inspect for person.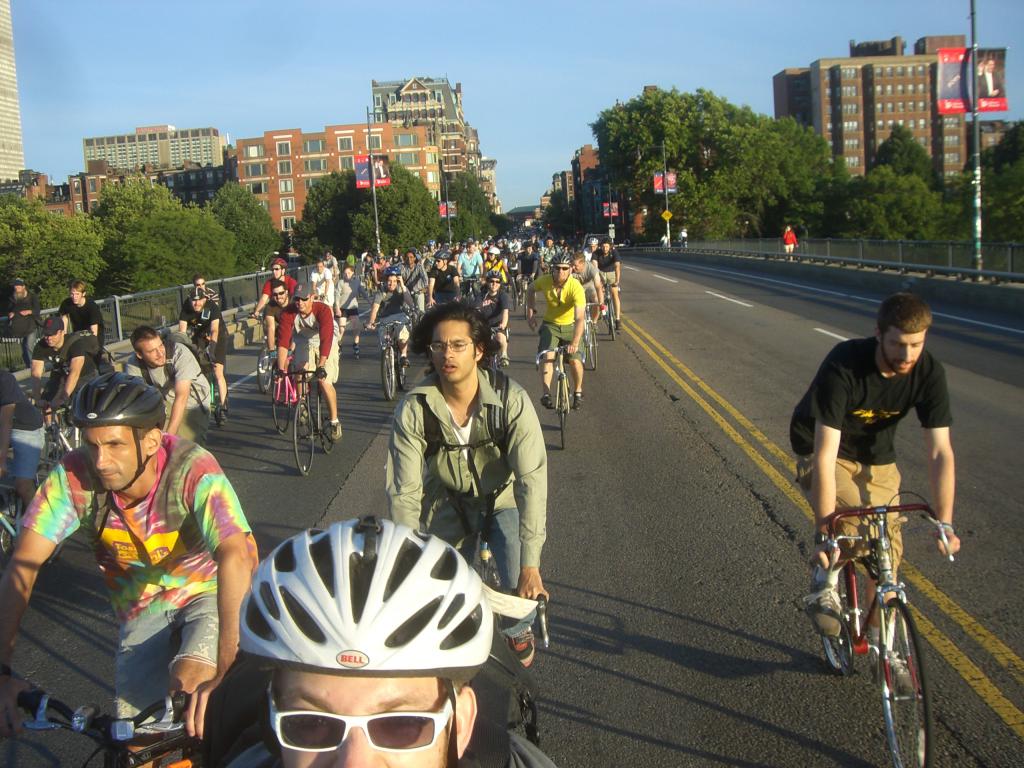
Inspection: locate(361, 271, 415, 375).
